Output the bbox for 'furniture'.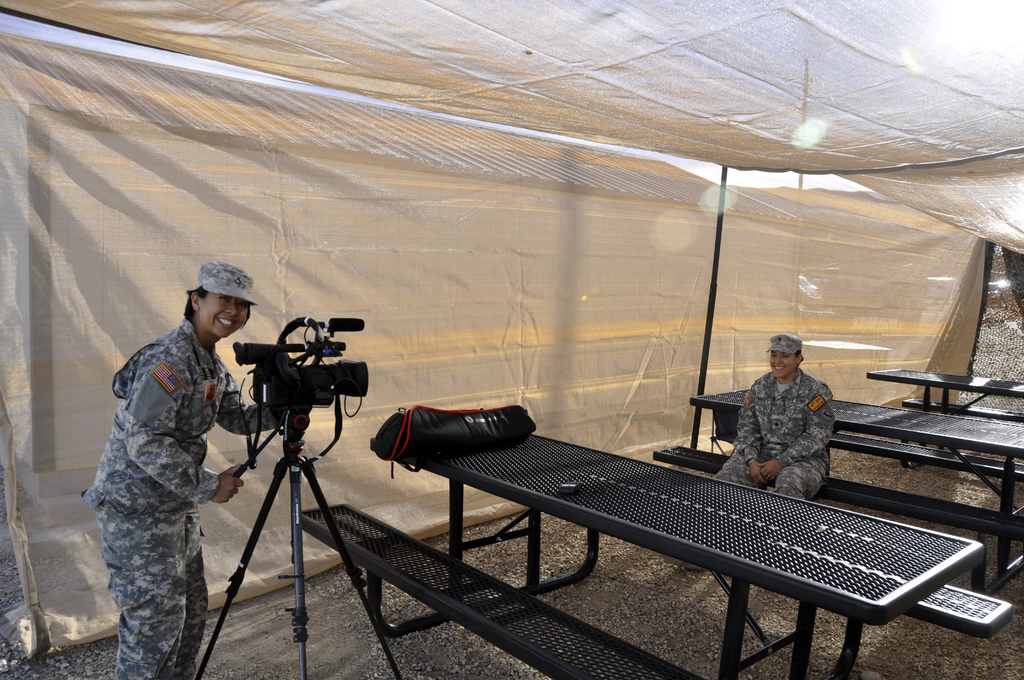
detection(653, 389, 1023, 595).
